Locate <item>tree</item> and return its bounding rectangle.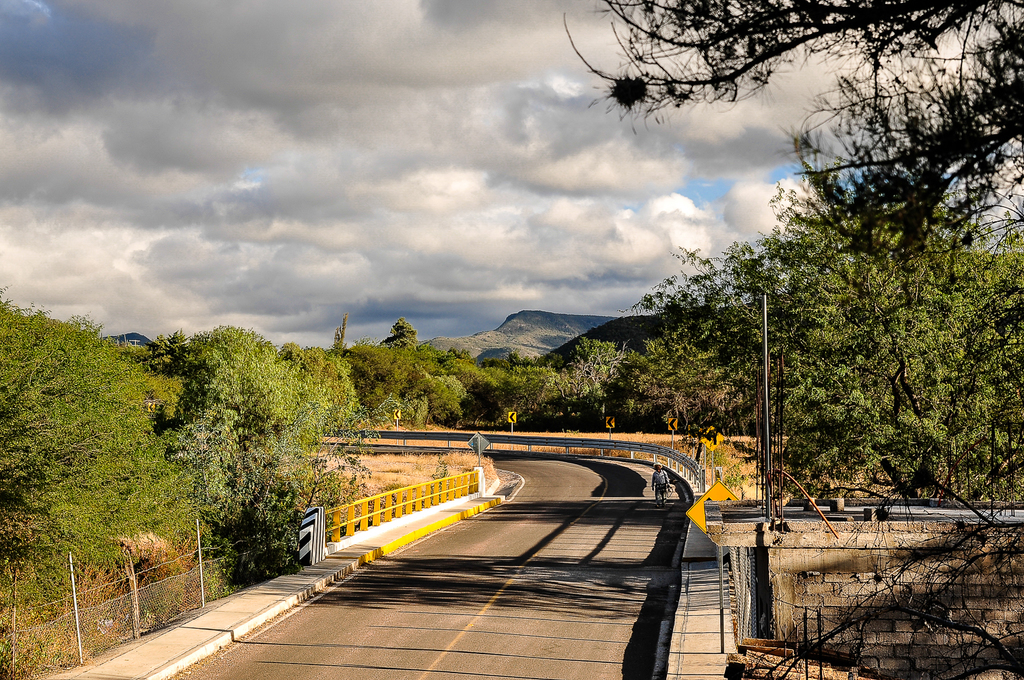
<box>715,186,1023,505</box>.
